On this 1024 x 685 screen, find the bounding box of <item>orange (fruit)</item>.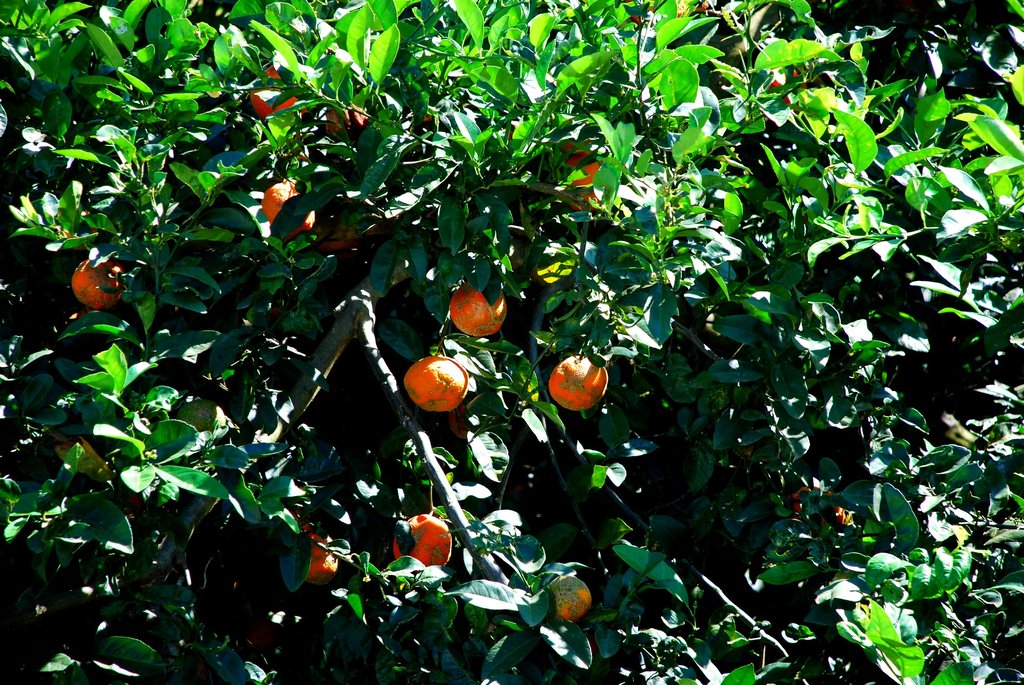
Bounding box: 63 265 122 310.
